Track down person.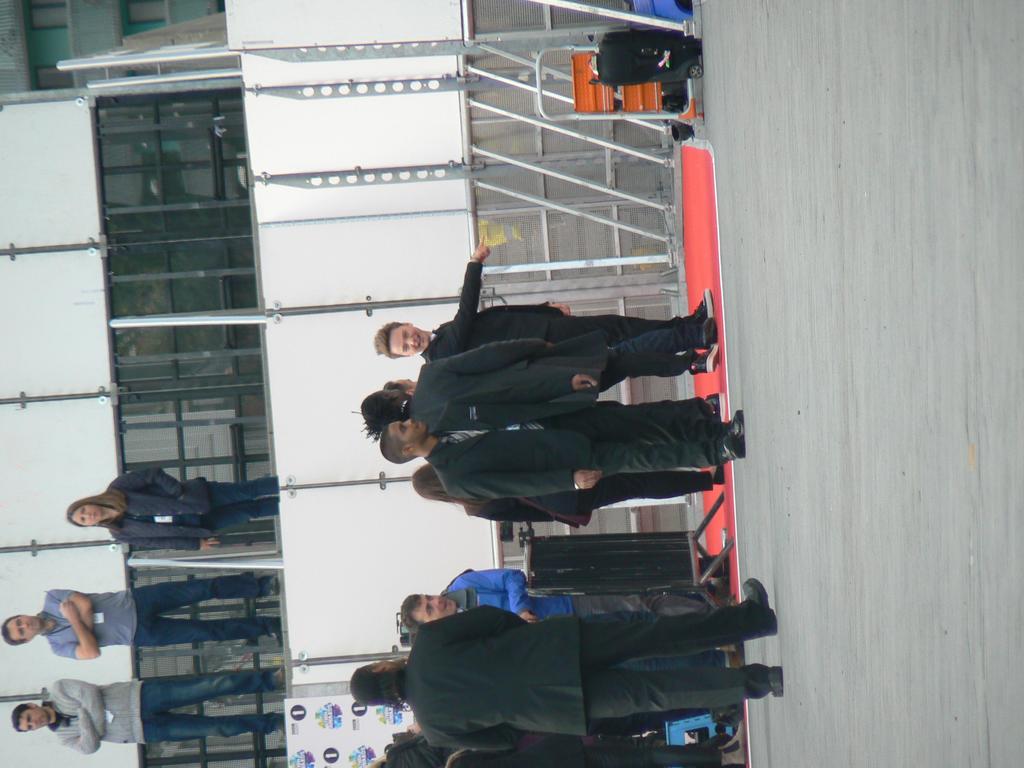
Tracked to box(10, 669, 285, 754).
